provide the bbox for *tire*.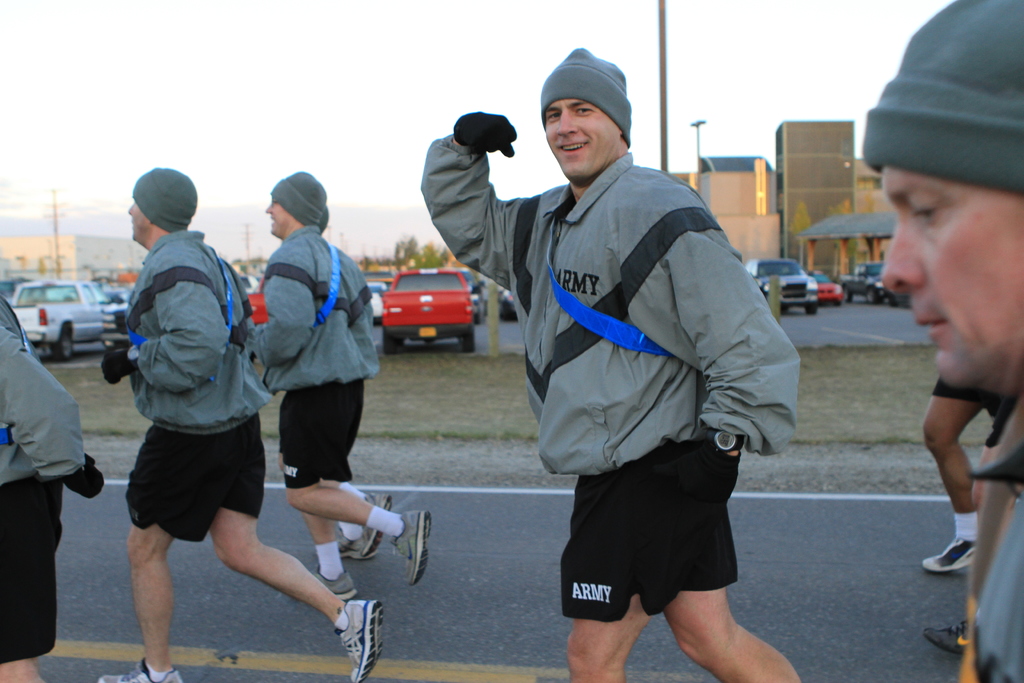
{"left": 804, "top": 304, "right": 820, "bottom": 315}.
